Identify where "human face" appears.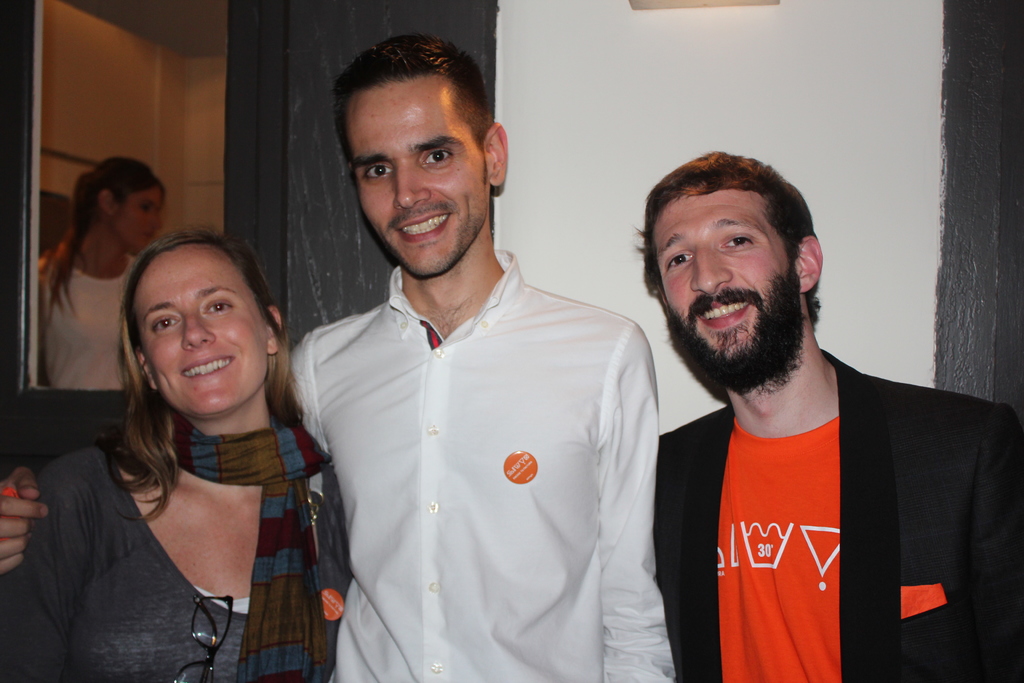
Appears at 134, 253, 270, 421.
